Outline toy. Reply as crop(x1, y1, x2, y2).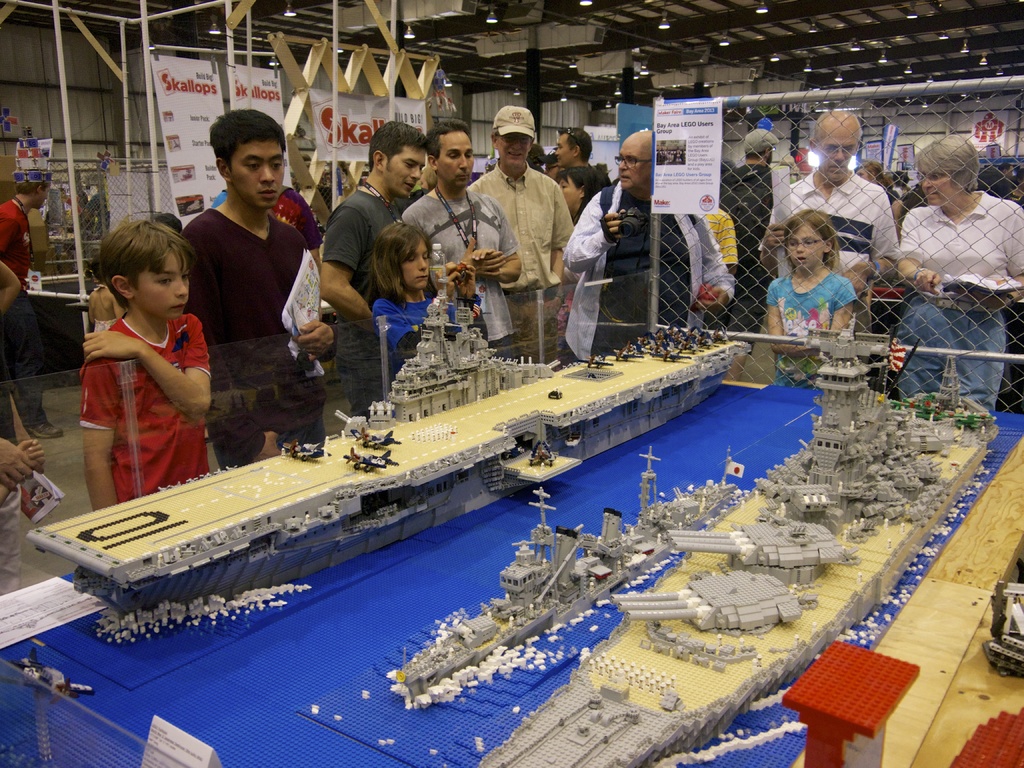
crop(306, 705, 319, 714).
